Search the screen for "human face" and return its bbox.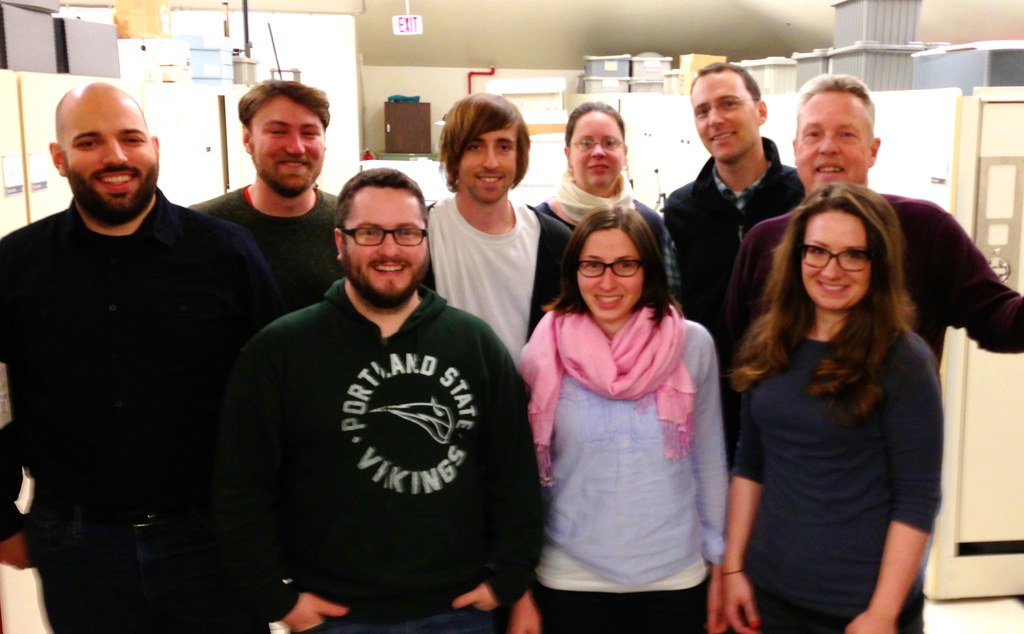
Found: <bbox>798, 88, 869, 191</bbox>.
